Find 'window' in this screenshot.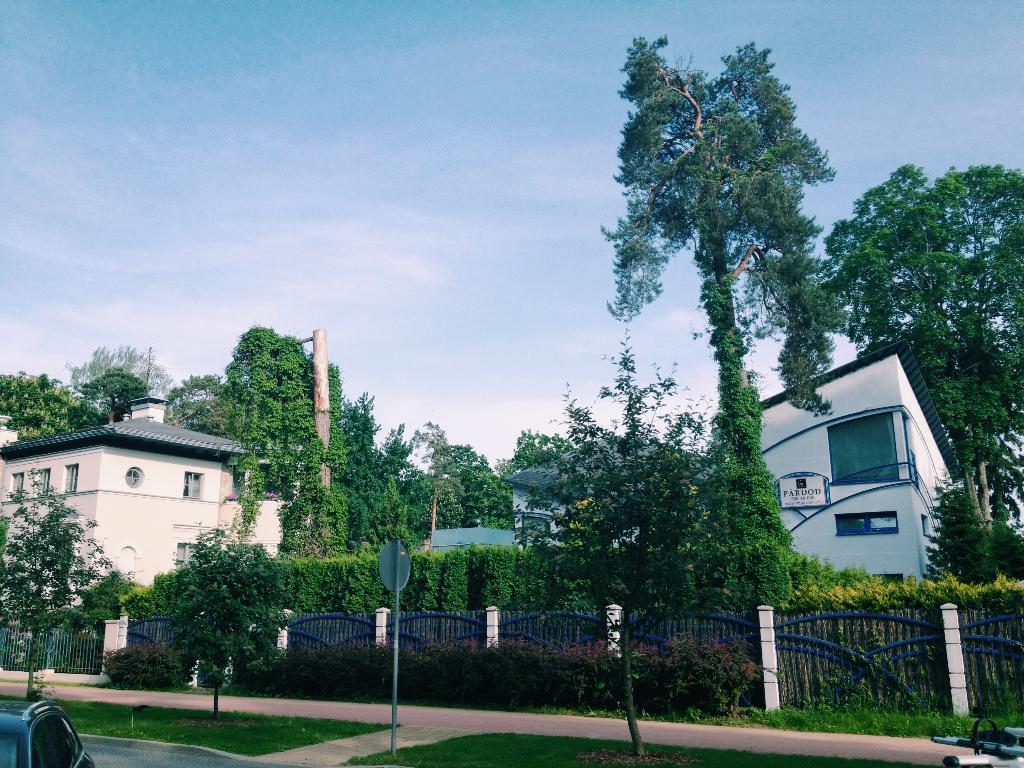
The bounding box for 'window' is left=918, top=513, right=932, bottom=541.
